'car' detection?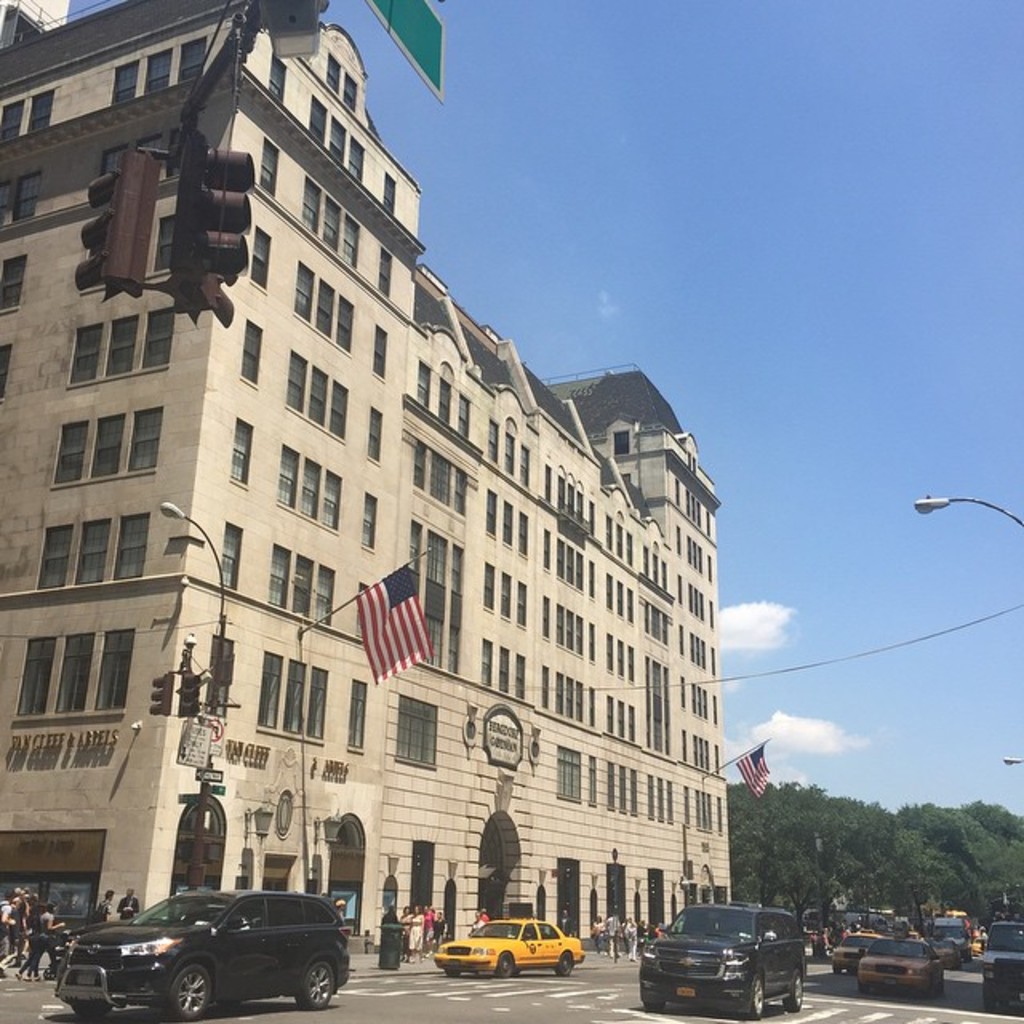
637/899/805/1021
